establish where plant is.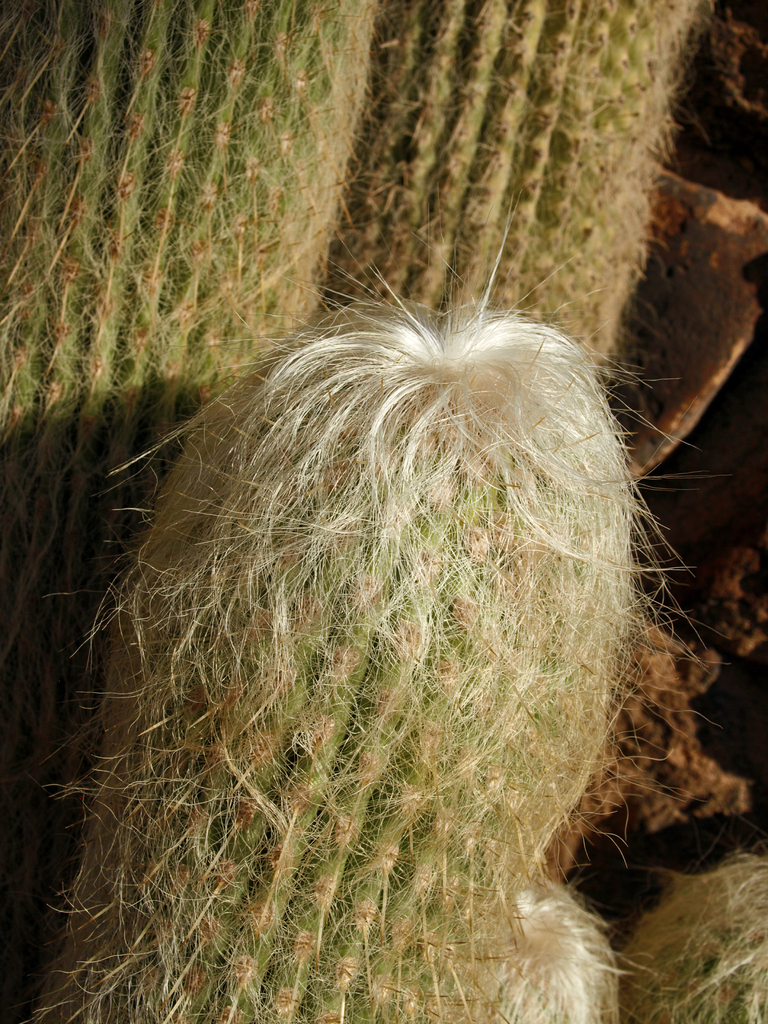
Established at <bbox>23, 168, 728, 1023</bbox>.
